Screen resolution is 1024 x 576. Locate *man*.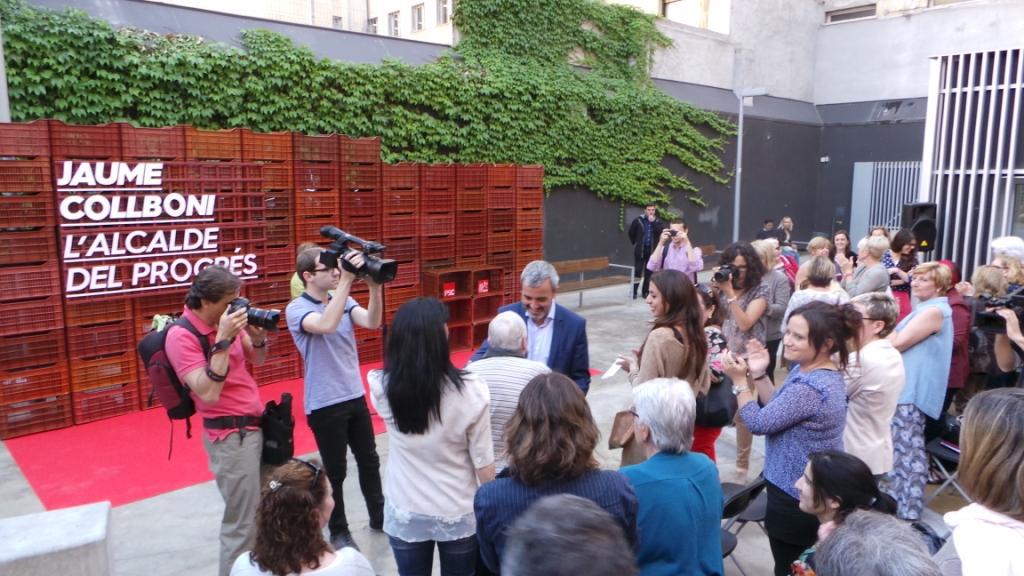
[148,267,274,547].
